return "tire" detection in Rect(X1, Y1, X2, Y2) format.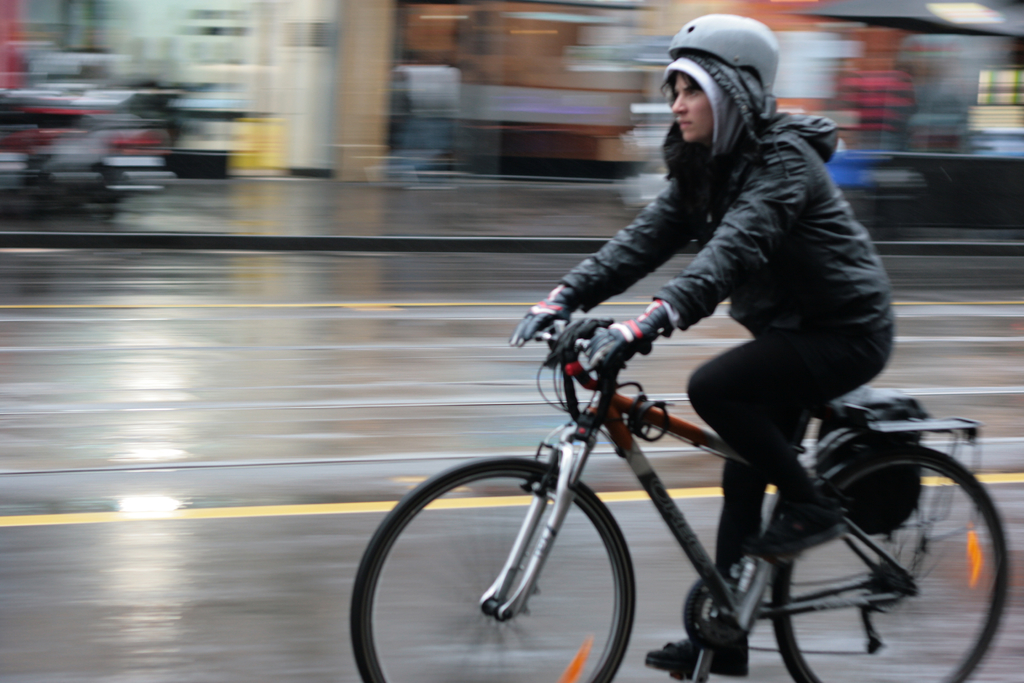
Rect(772, 447, 1009, 682).
